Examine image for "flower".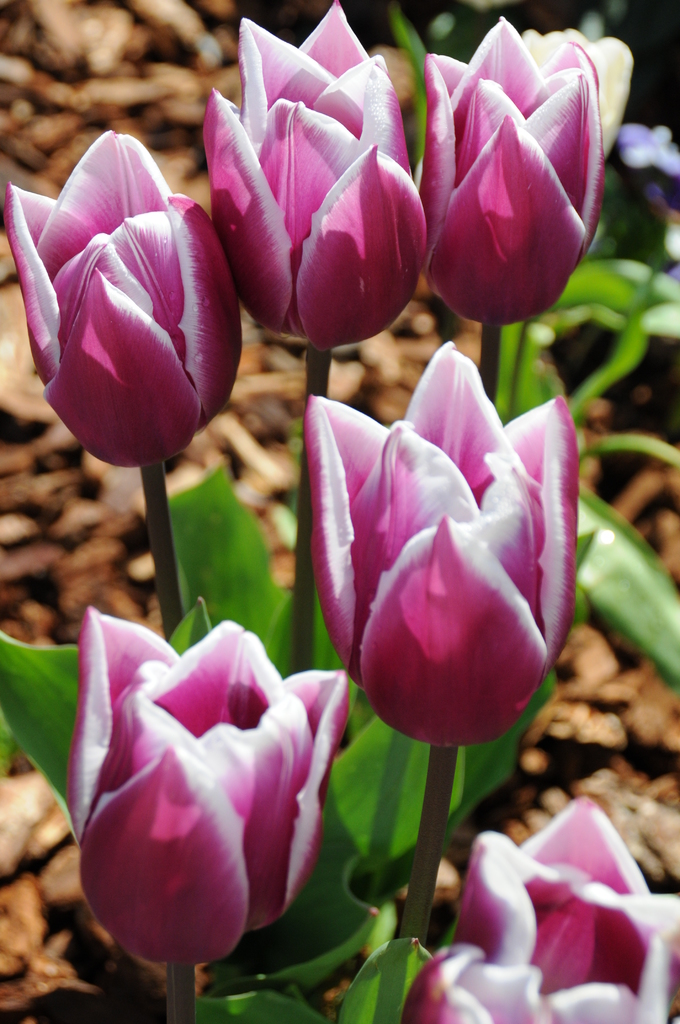
Examination result: box=[10, 132, 239, 468].
